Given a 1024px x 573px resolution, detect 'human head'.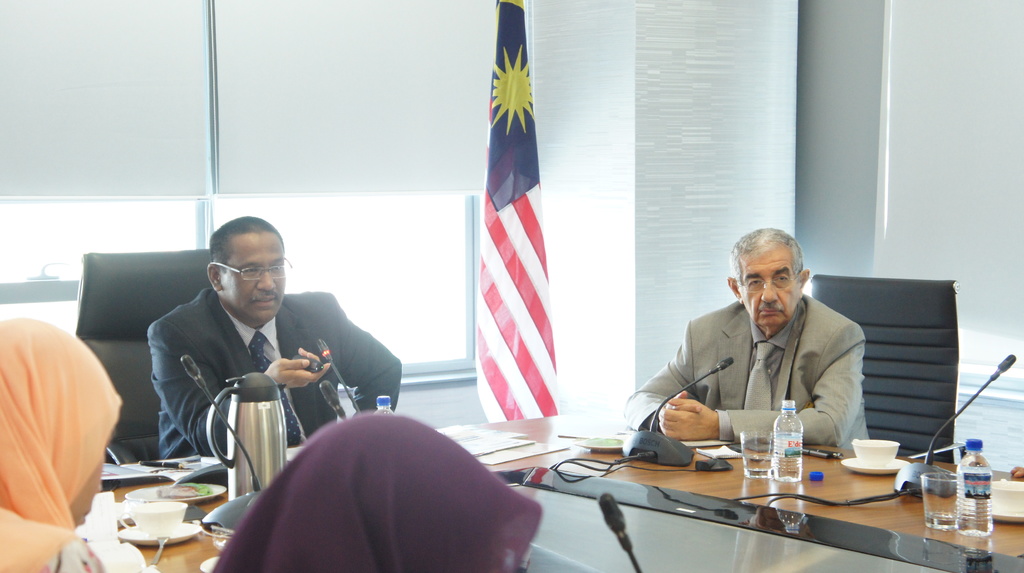
(left=202, top=211, right=286, bottom=324).
